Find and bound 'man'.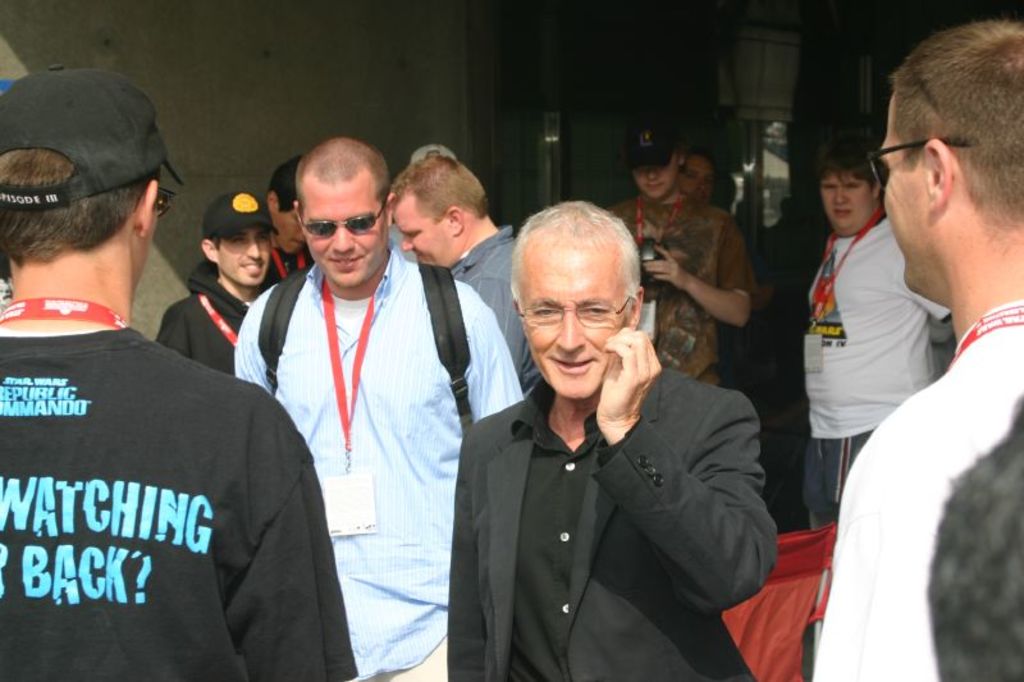
Bound: detection(0, 61, 358, 681).
